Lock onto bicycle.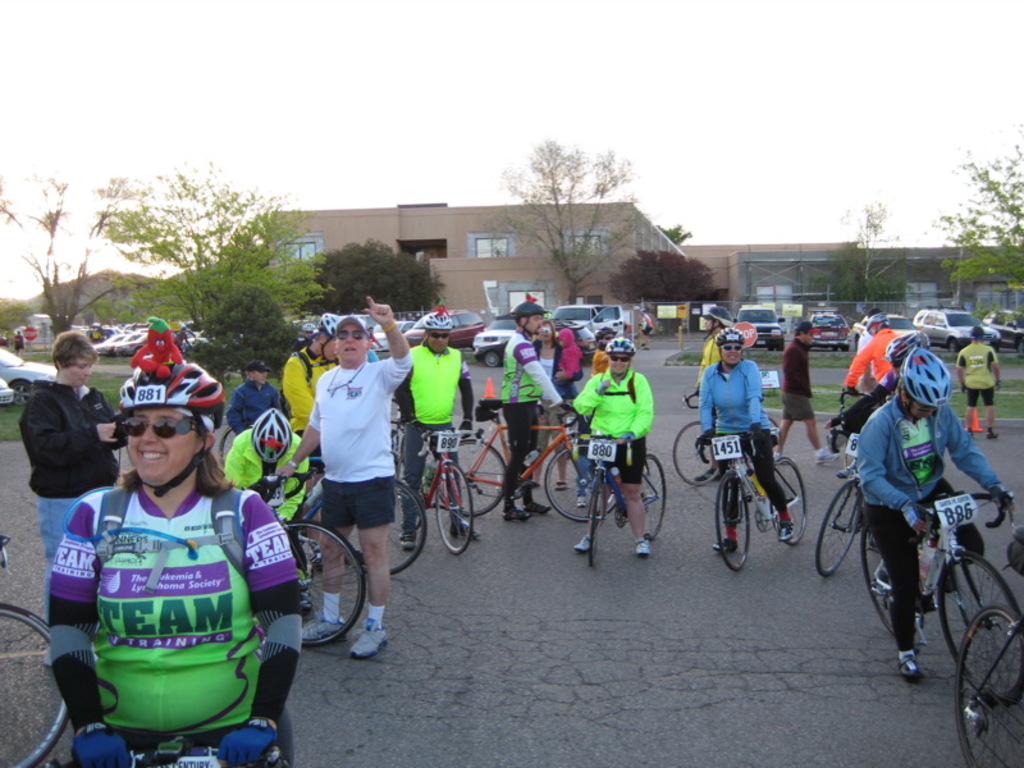
Locked: {"left": 941, "top": 604, "right": 1023, "bottom": 767}.
